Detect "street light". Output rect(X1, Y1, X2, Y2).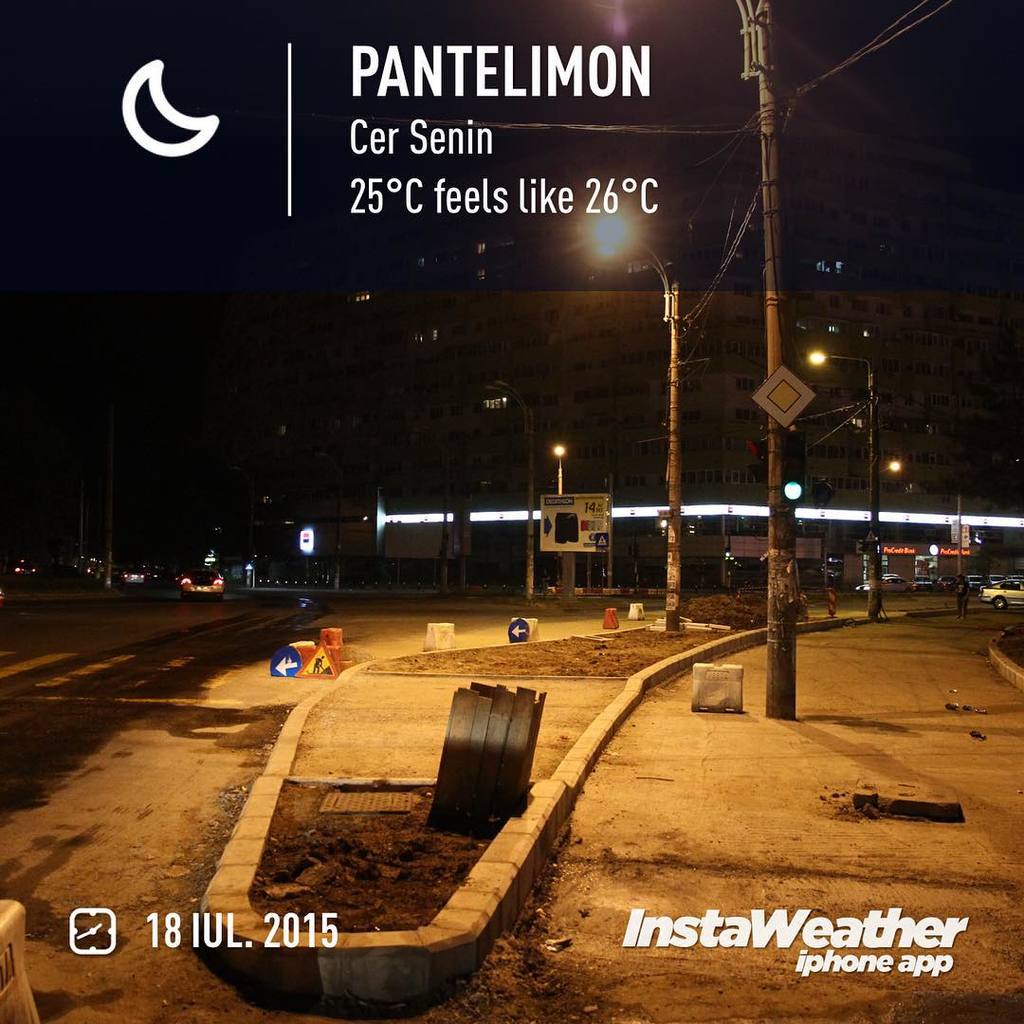
rect(876, 451, 904, 590).
